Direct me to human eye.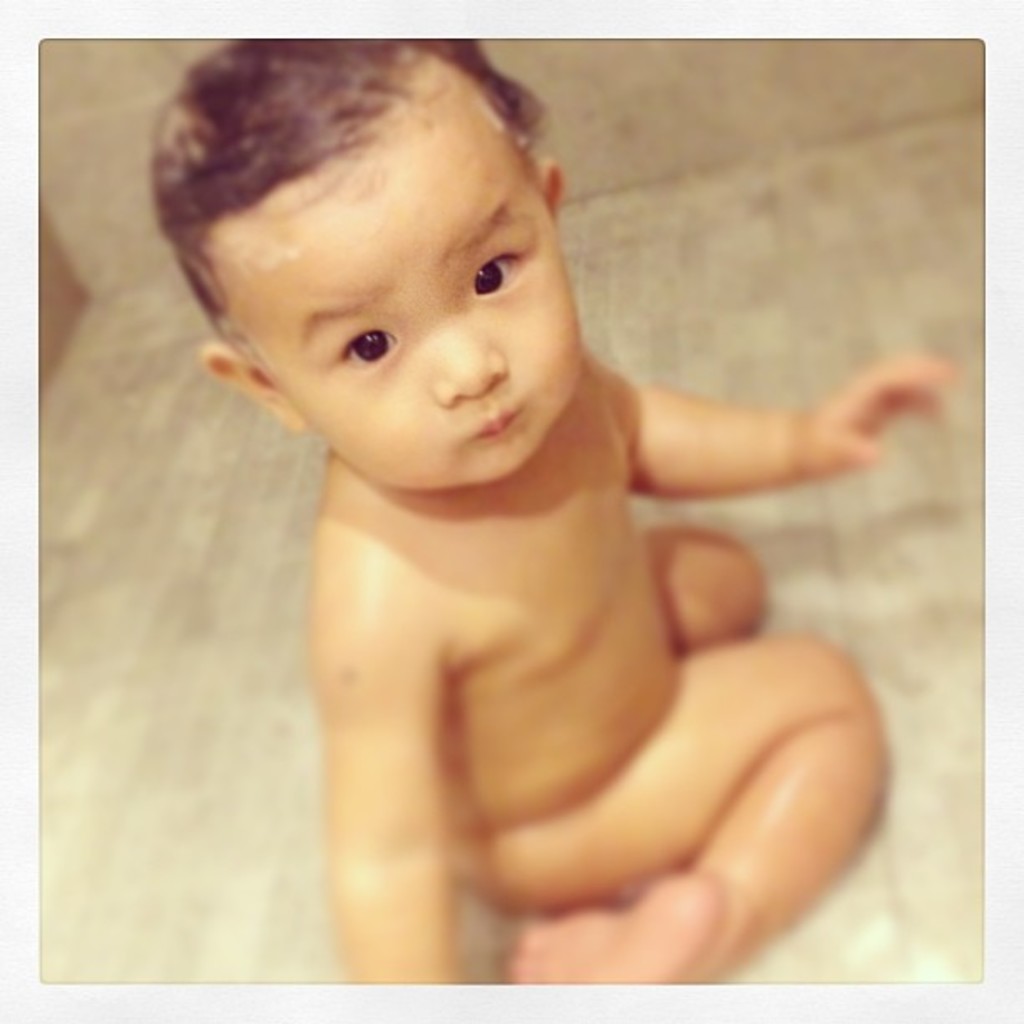
Direction: BBox(326, 318, 403, 378).
